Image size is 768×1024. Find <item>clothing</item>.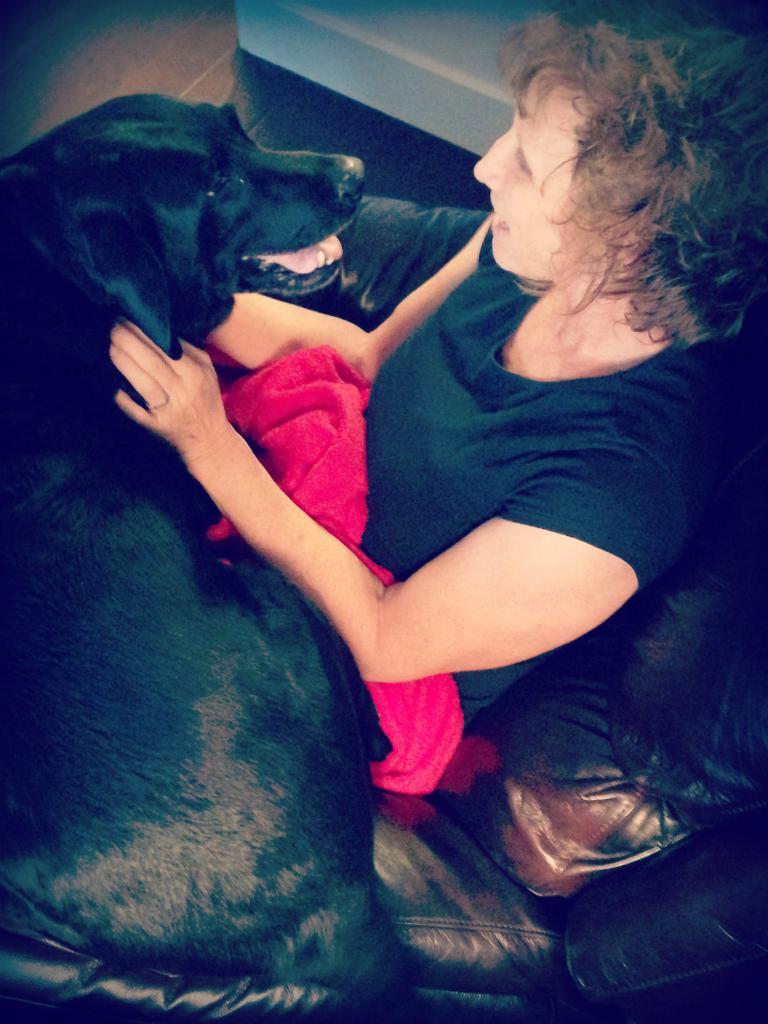
(322,214,765,777).
